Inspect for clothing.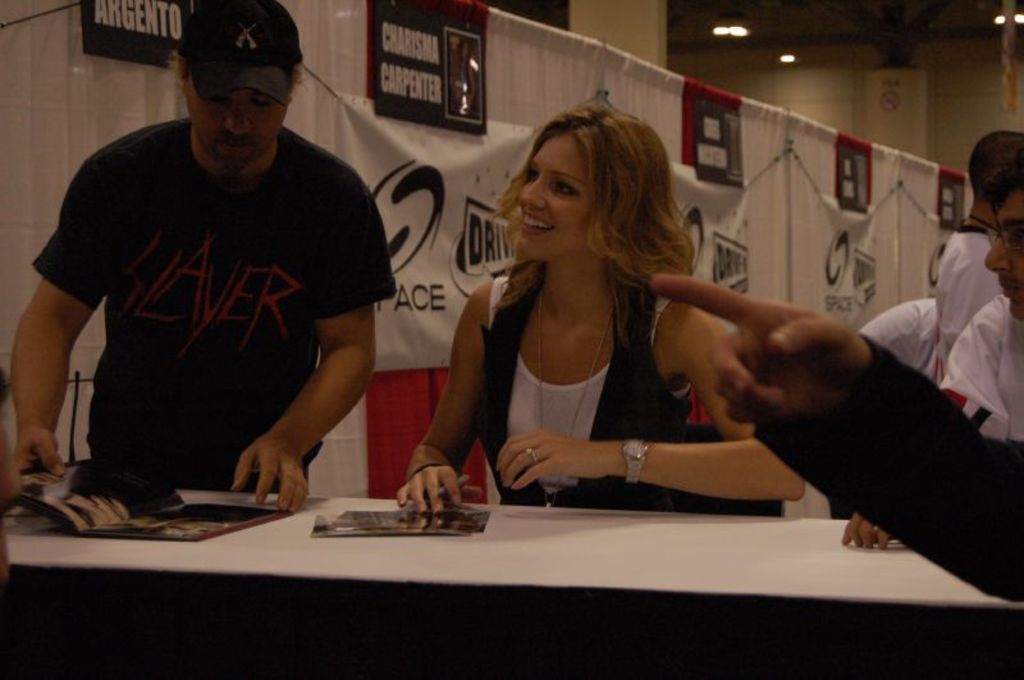
Inspection: locate(937, 223, 1000, 374).
